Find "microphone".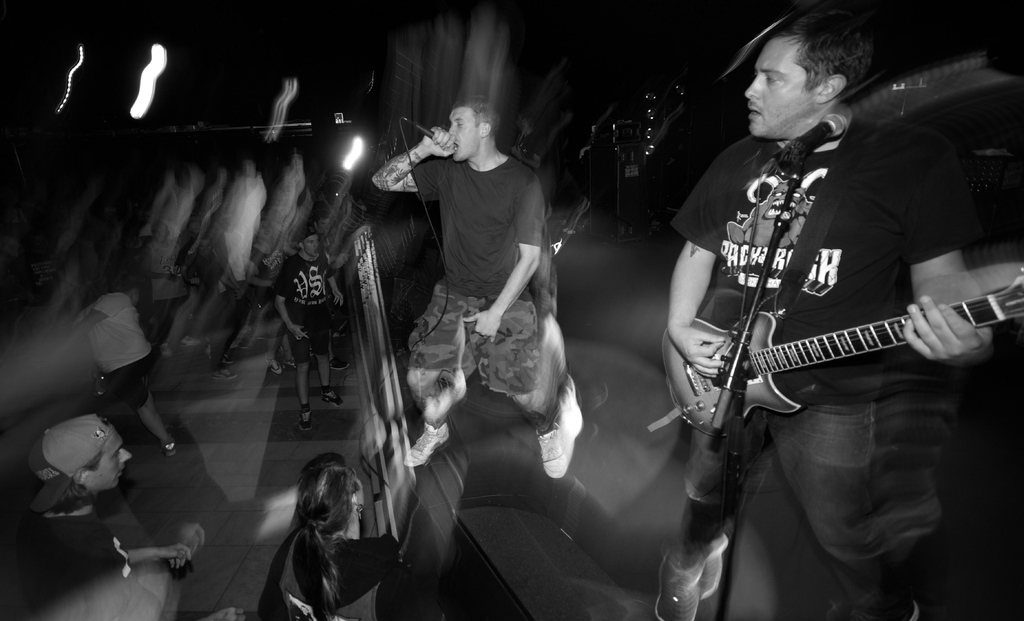
{"left": 788, "top": 113, "right": 845, "bottom": 154}.
